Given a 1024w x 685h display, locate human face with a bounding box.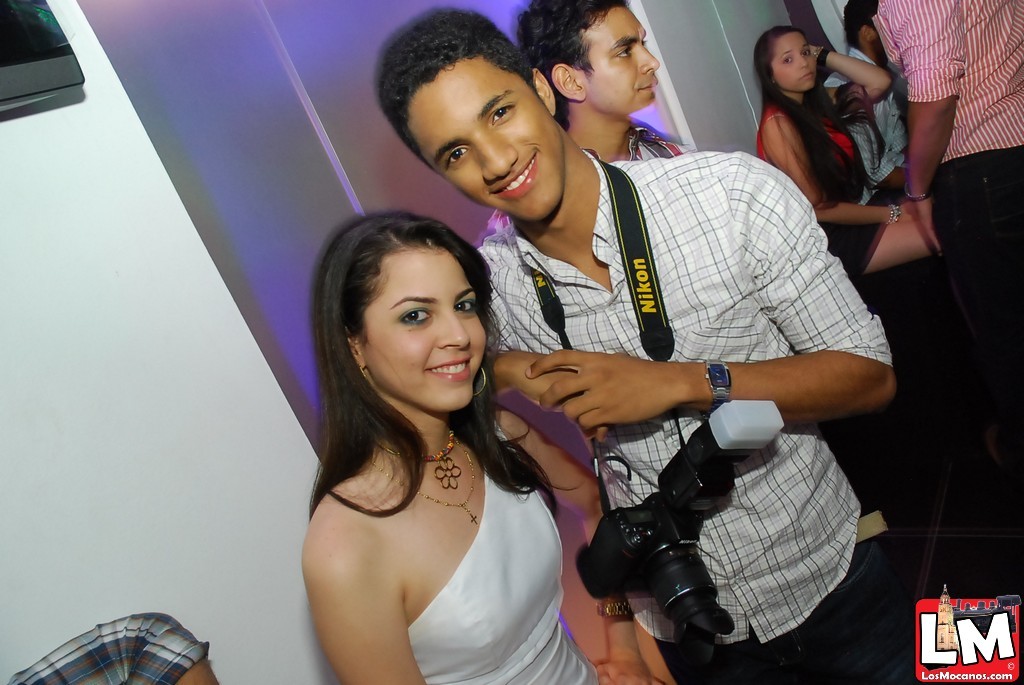
Located: BBox(586, 7, 659, 119).
